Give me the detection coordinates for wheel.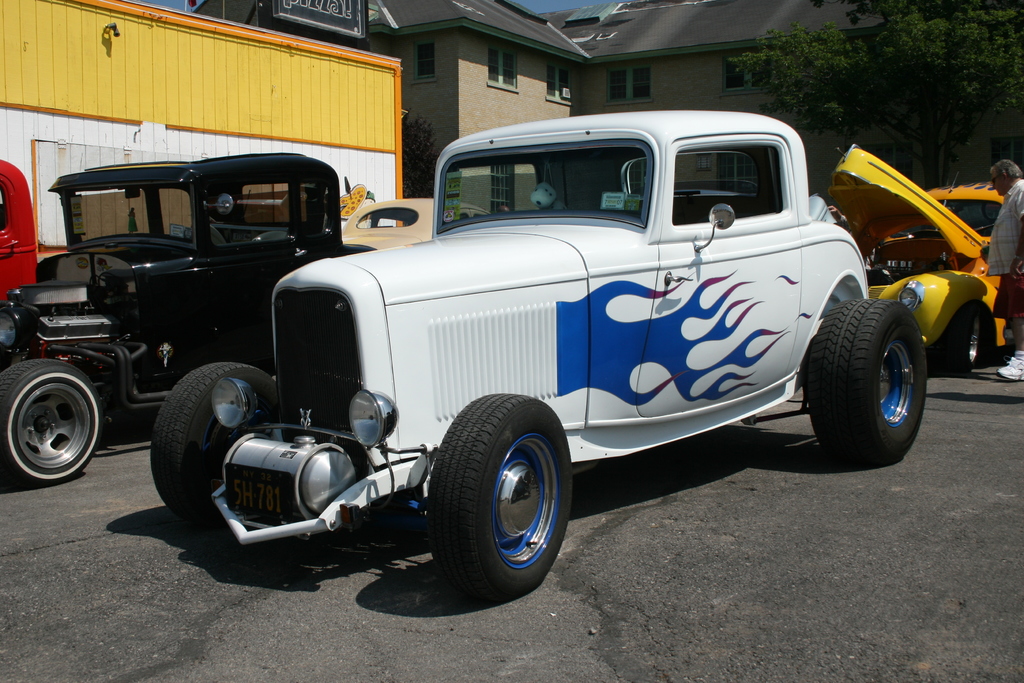
left=0, top=357, right=101, bottom=486.
